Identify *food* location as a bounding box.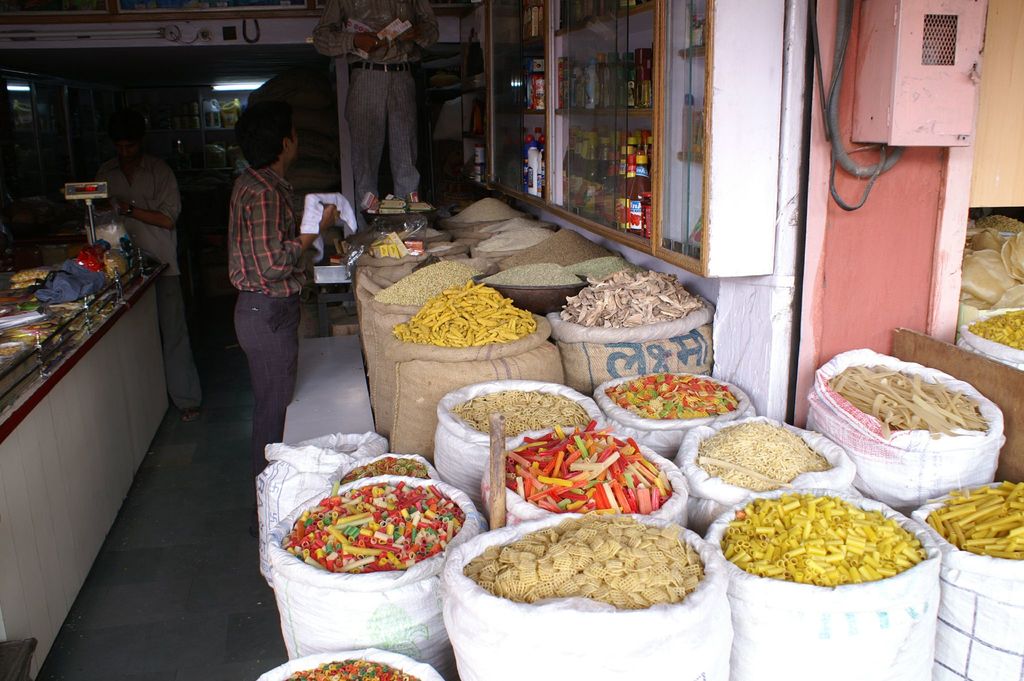
(left=701, top=416, right=836, bottom=491).
